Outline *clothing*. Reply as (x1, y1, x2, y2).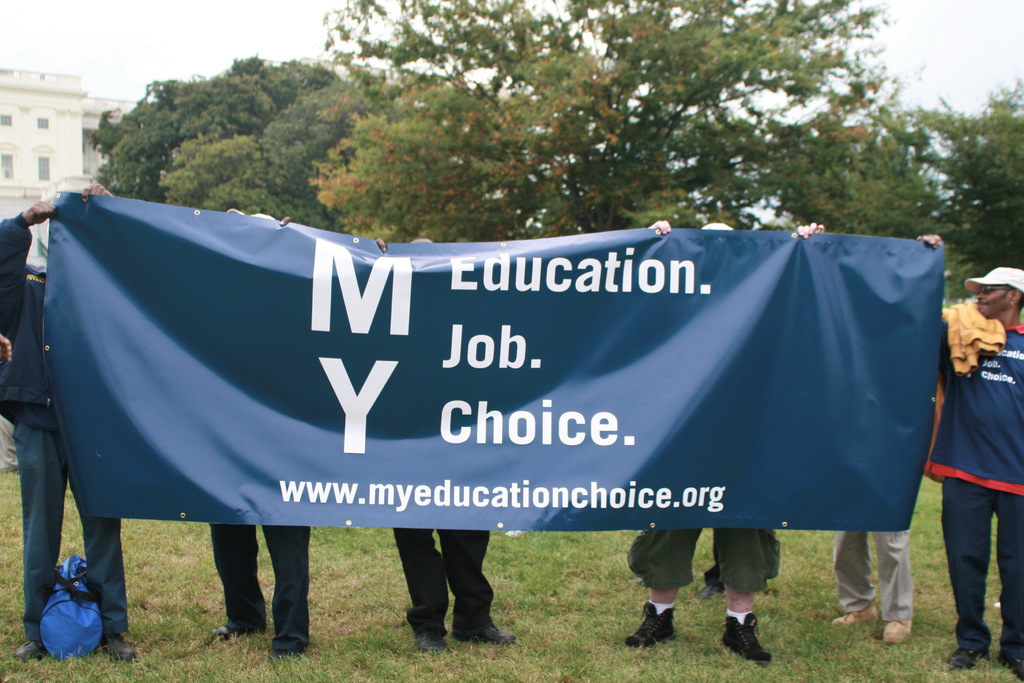
(0, 218, 126, 636).
